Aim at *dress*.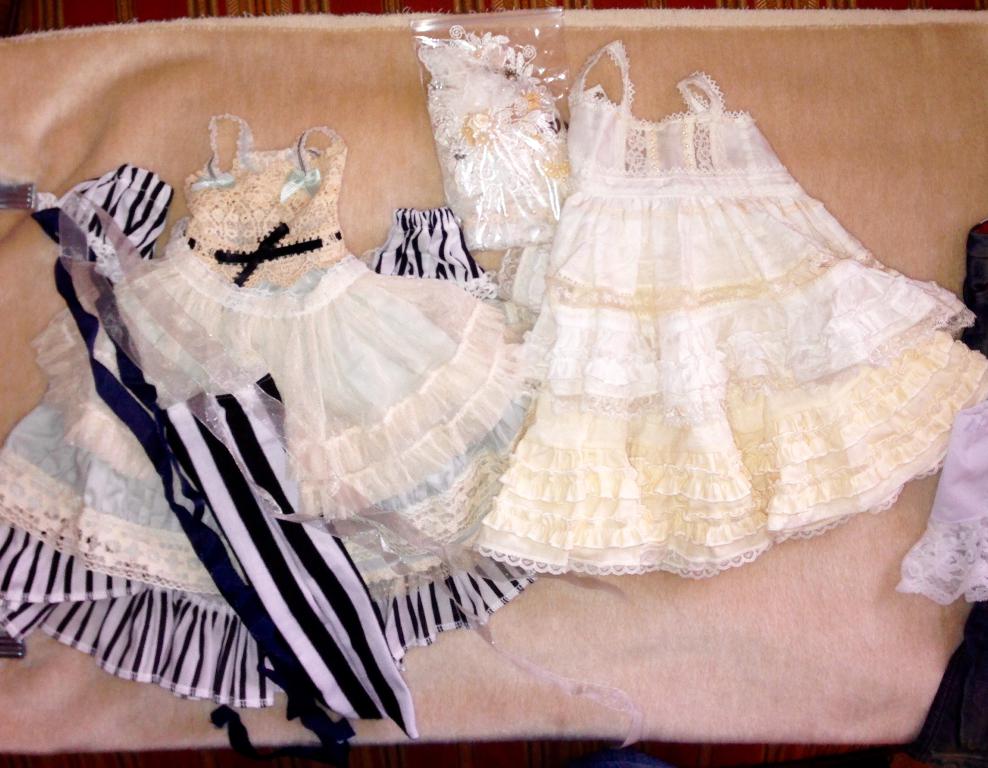
Aimed at box(0, 112, 549, 709).
